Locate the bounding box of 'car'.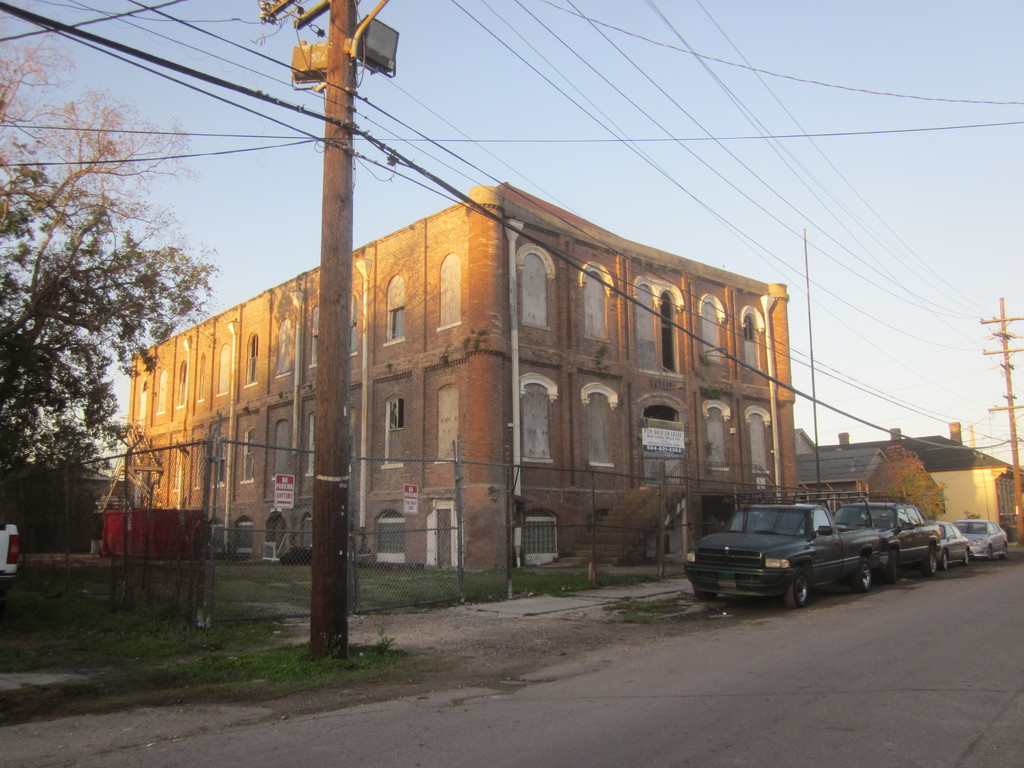
Bounding box: [left=953, top=522, right=1004, bottom=556].
